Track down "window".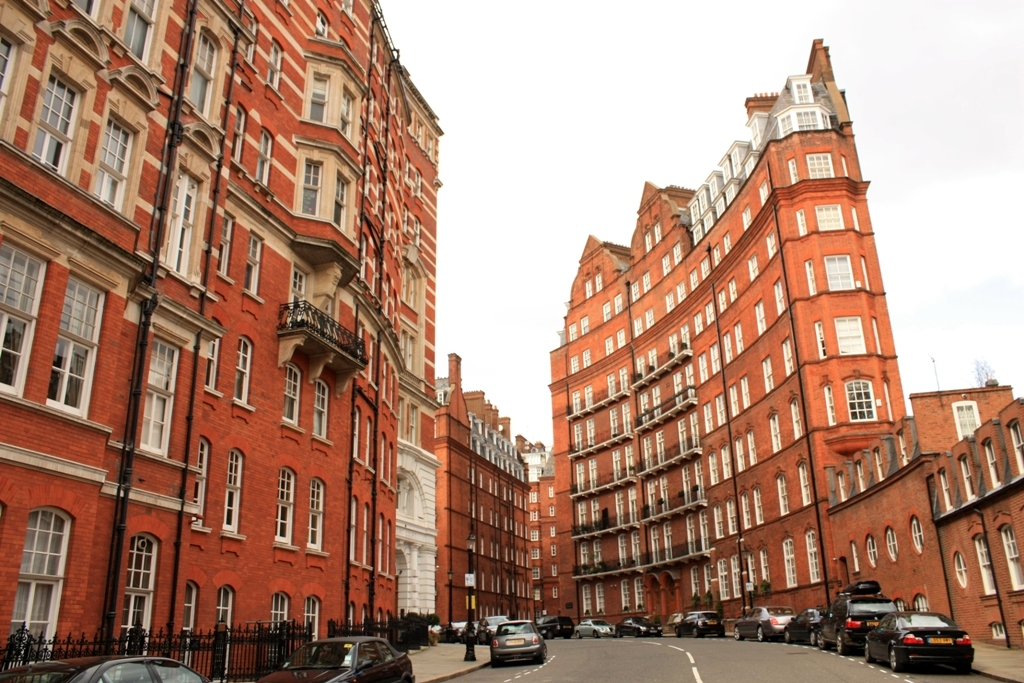
Tracked to l=243, t=15, r=255, b=57.
